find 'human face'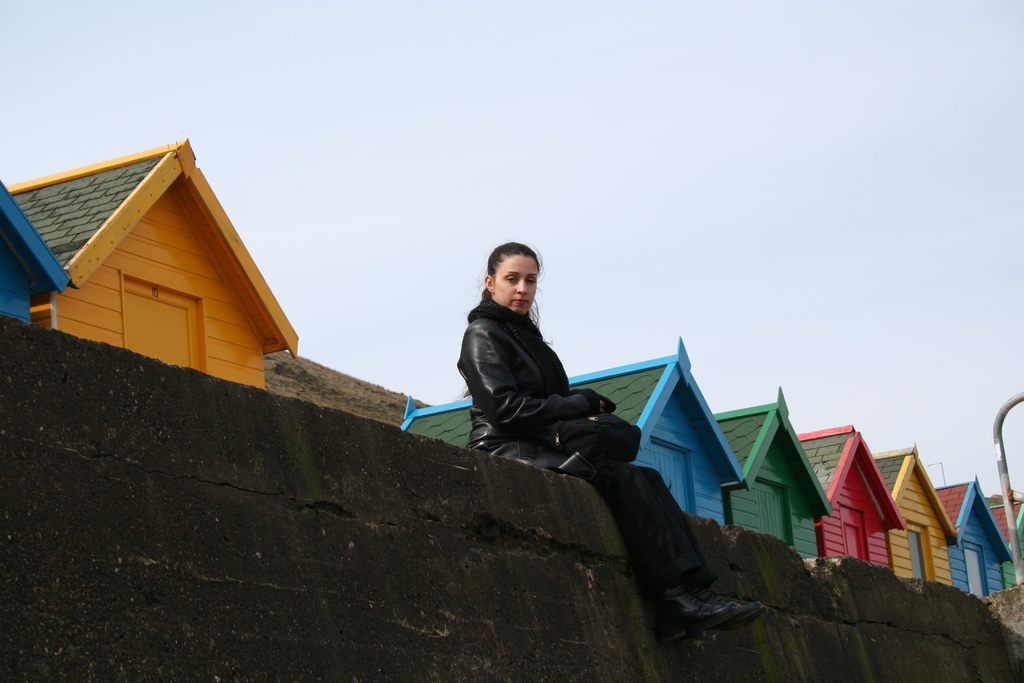
[left=495, top=253, right=539, bottom=317]
